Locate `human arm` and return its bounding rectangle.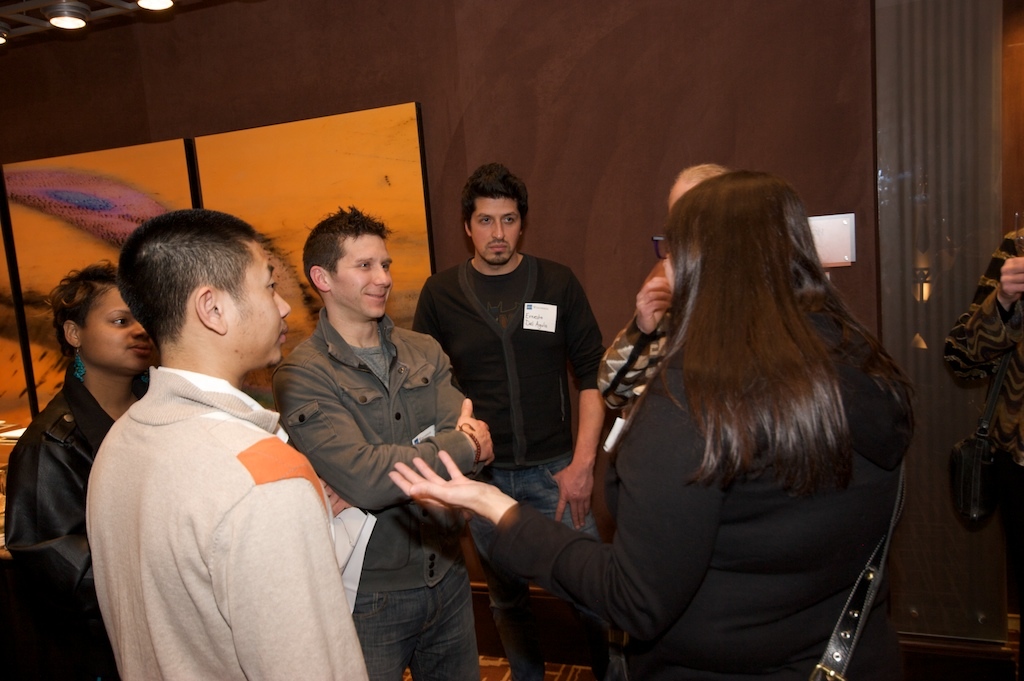
rect(284, 364, 492, 524).
